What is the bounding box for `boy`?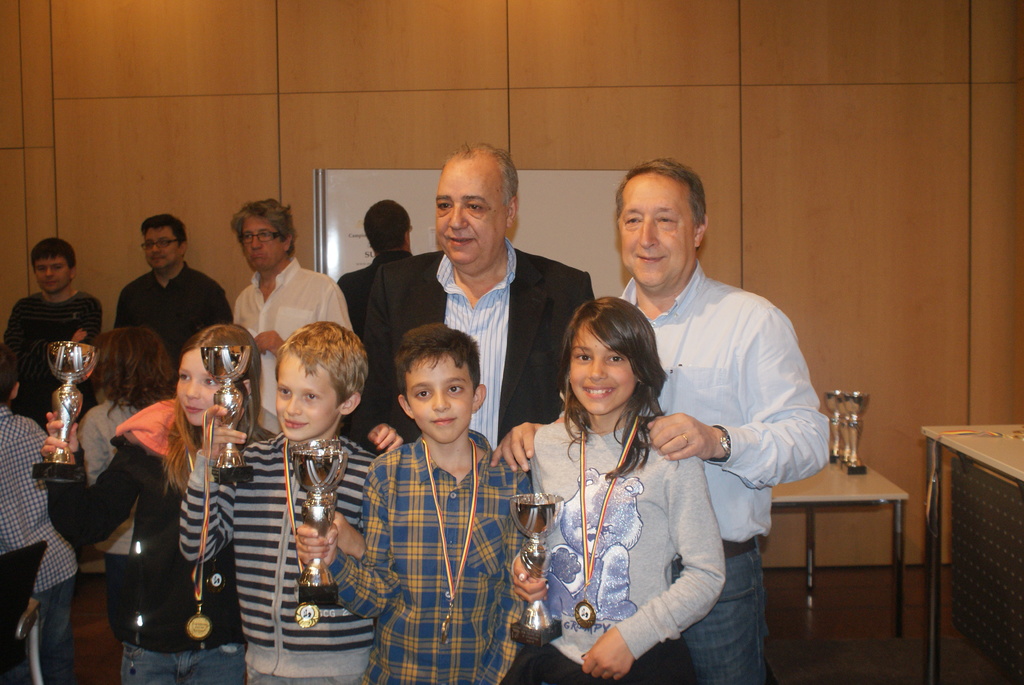
342, 308, 519, 666.
